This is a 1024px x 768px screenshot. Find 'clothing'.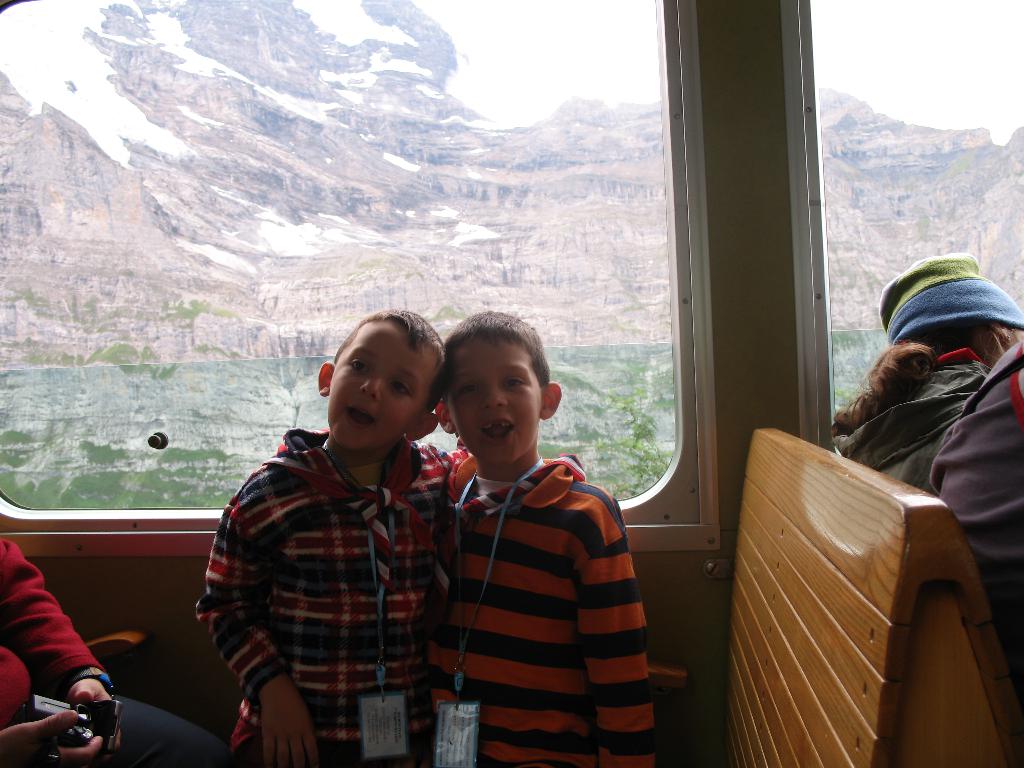
Bounding box: box=[835, 353, 990, 498].
